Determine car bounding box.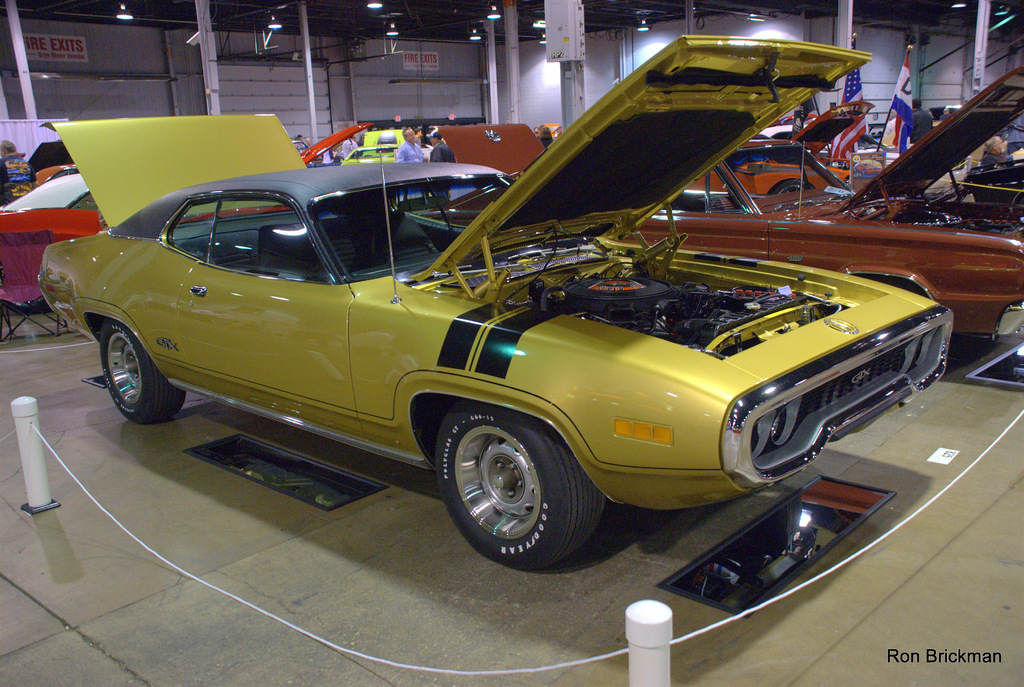
Determined: <region>63, 120, 866, 583</region>.
